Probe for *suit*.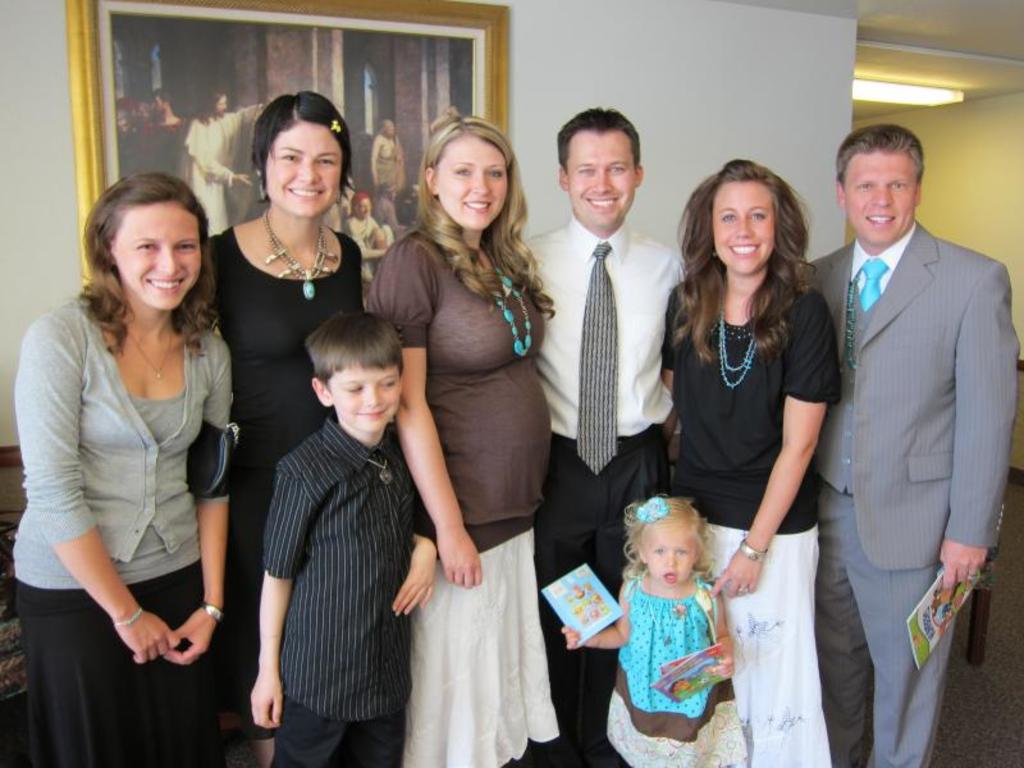
Probe result: (left=796, top=223, right=1012, bottom=767).
